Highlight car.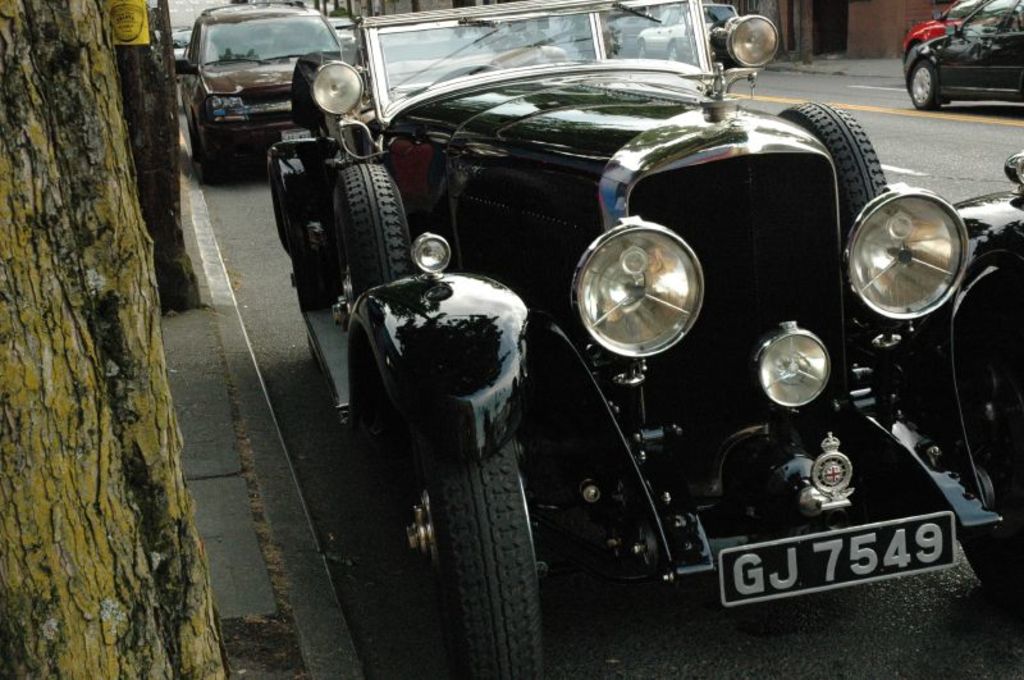
Highlighted region: <box>168,28,193,76</box>.
